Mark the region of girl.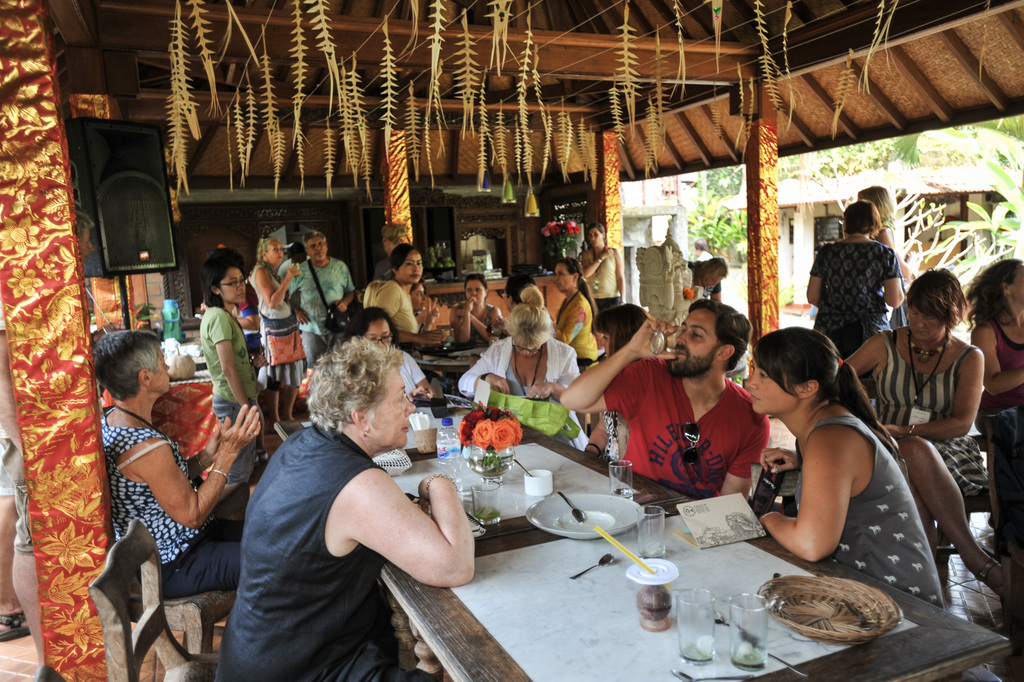
Region: (left=202, top=256, right=258, bottom=485).
